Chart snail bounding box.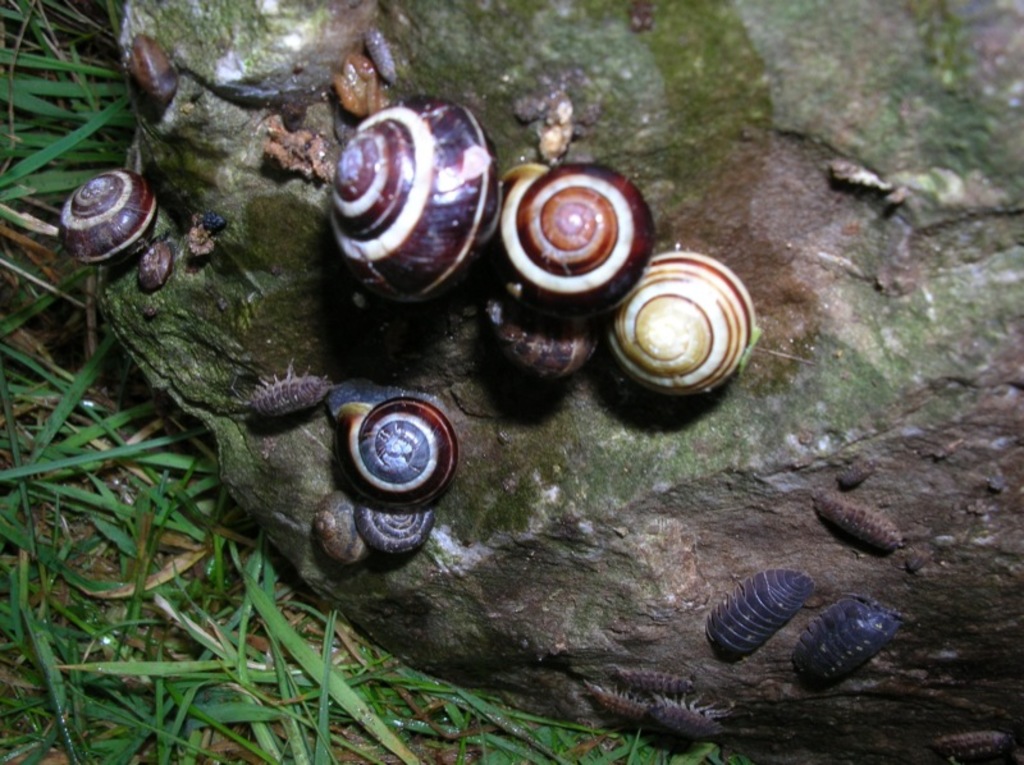
Charted: <box>604,248,755,394</box>.
